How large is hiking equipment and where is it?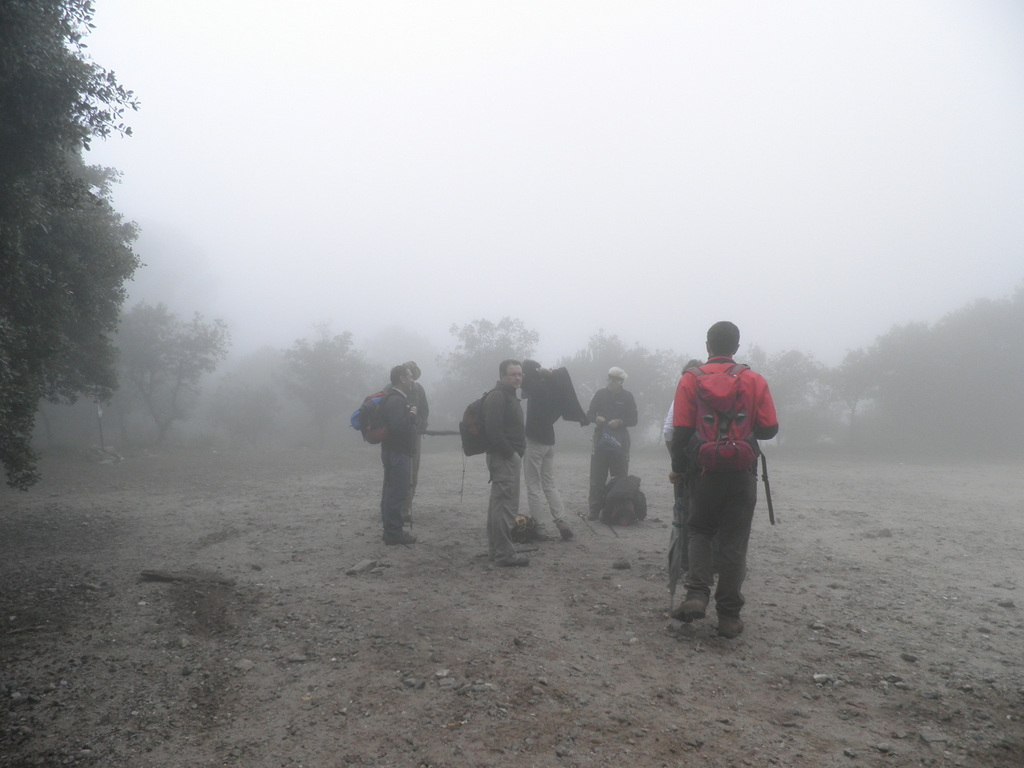
Bounding box: [x1=454, y1=382, x2=511, y2=506].
